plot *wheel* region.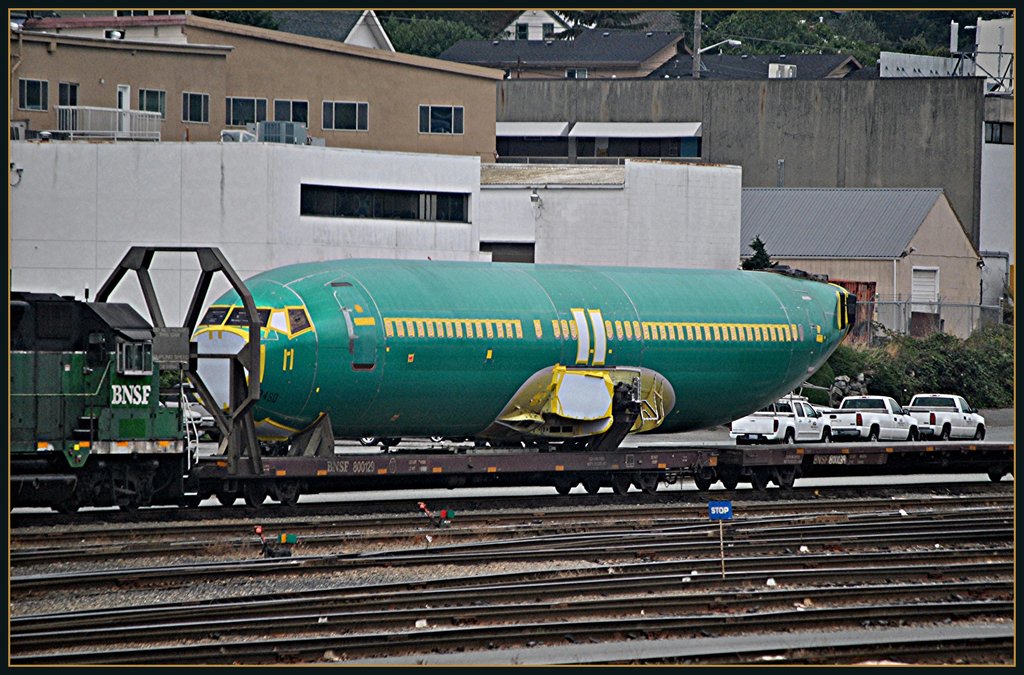
Plotted at locate(59, 506, 79, 517).
